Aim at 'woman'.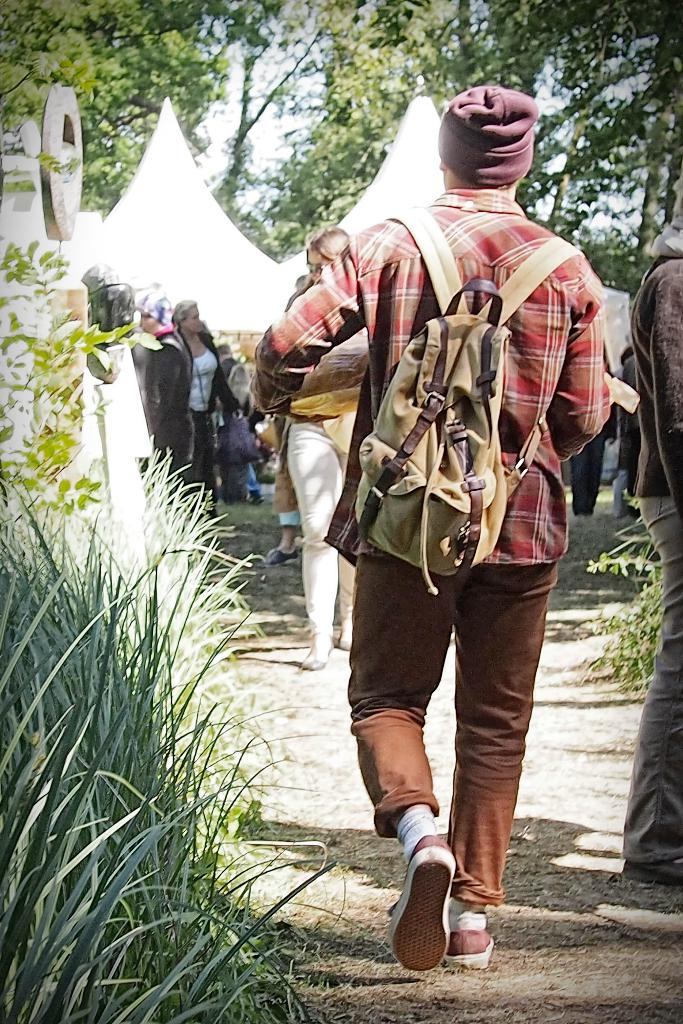
Aimed at {"x1": 171, "y1": 296, "x2": 243, "y2": 522}.
